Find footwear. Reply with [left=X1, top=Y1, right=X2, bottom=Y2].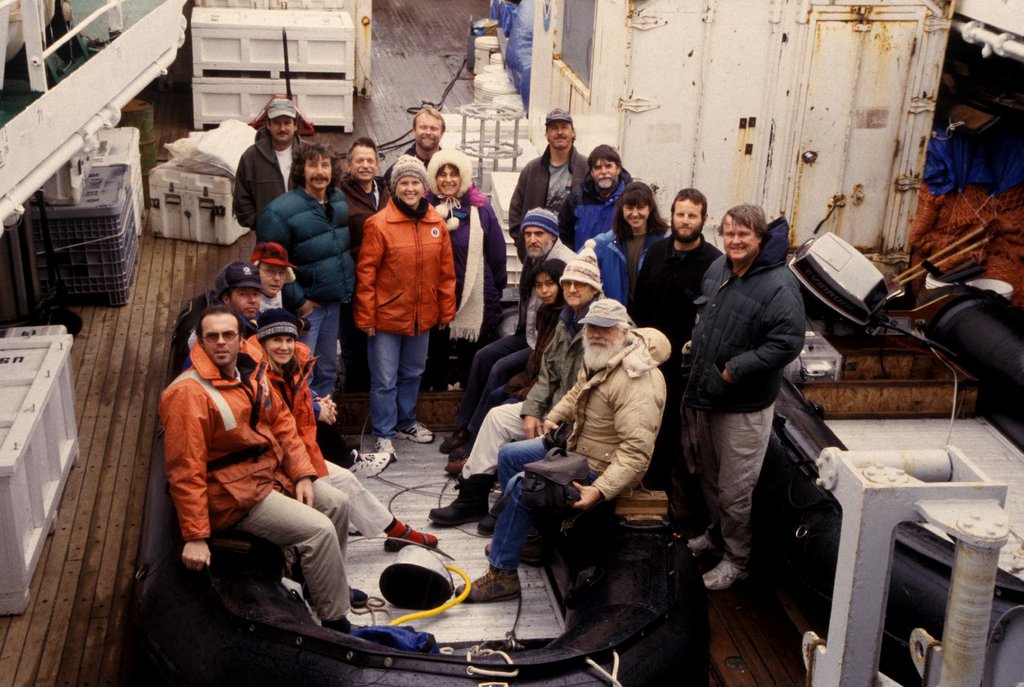
[left=692, top=556, right=748, bottom=586].
